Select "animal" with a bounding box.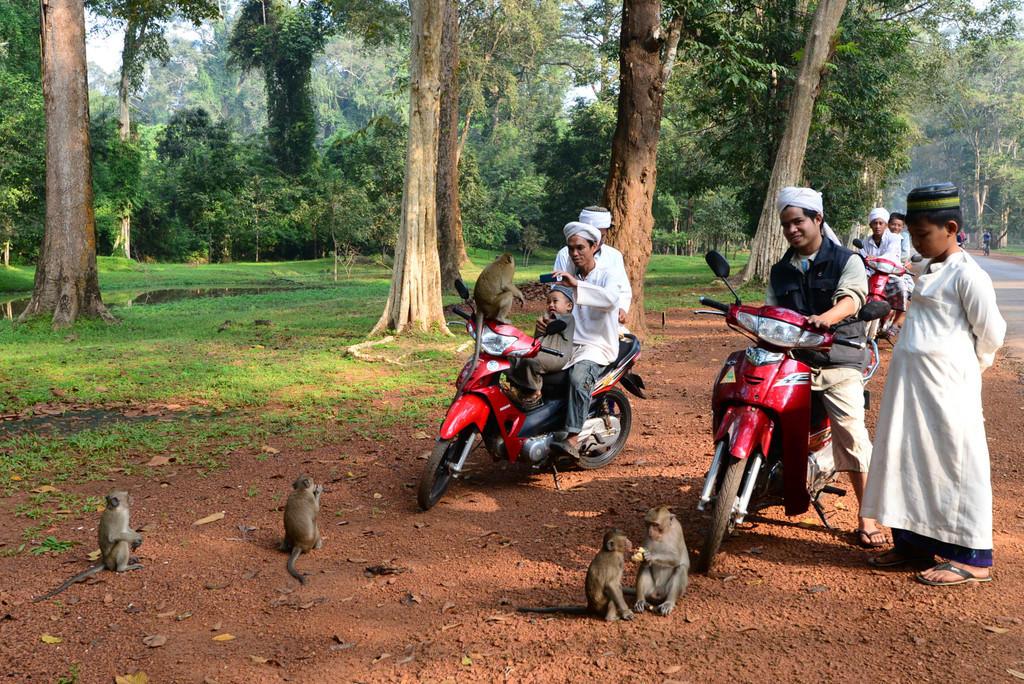
x1=517, y1=528, x2=633, y2=620.
